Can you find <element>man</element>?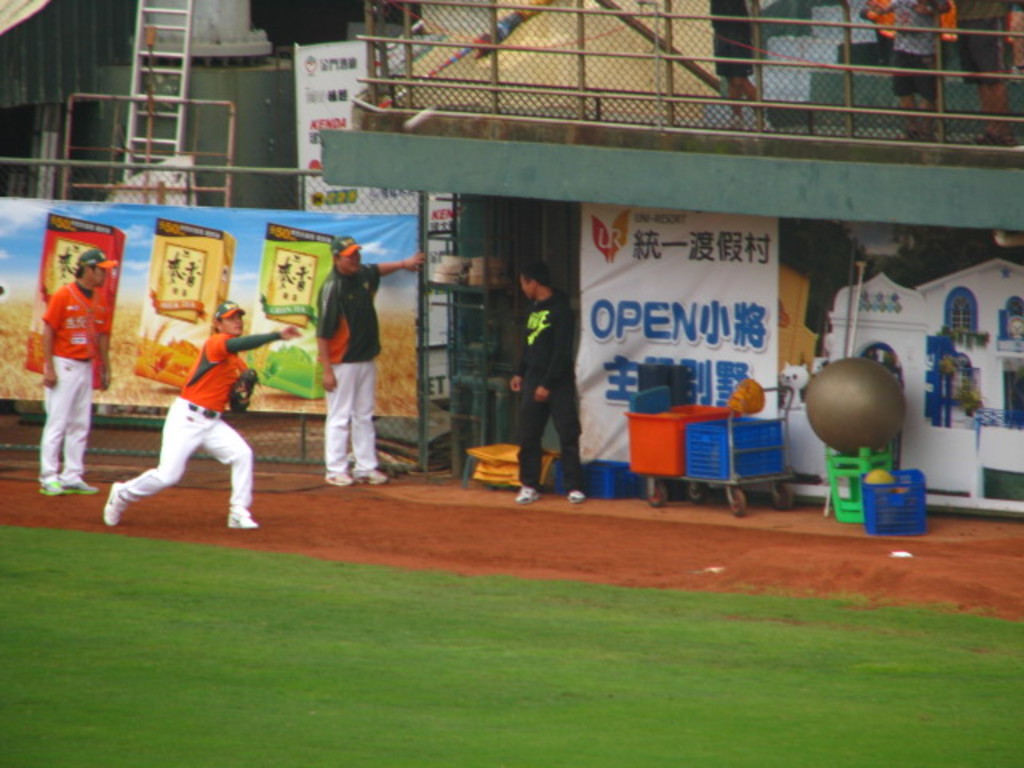
Yes, bounding box: bbox(501, 261, 584, 502).
